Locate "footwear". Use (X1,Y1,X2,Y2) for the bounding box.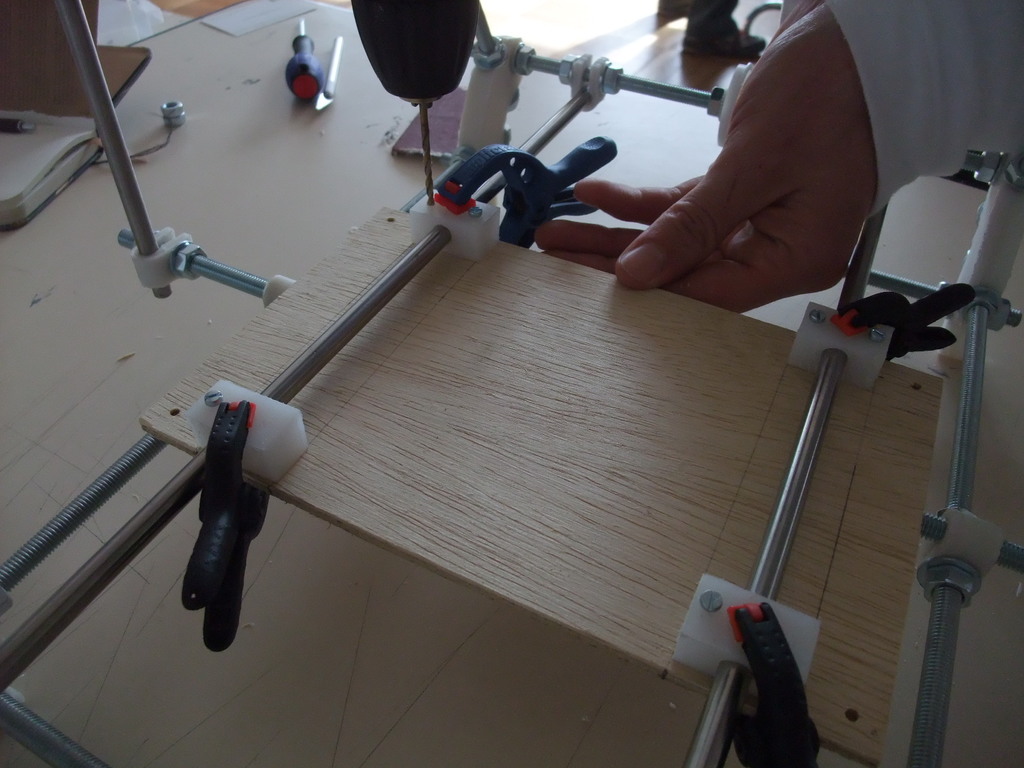
(684,25,767,52).
